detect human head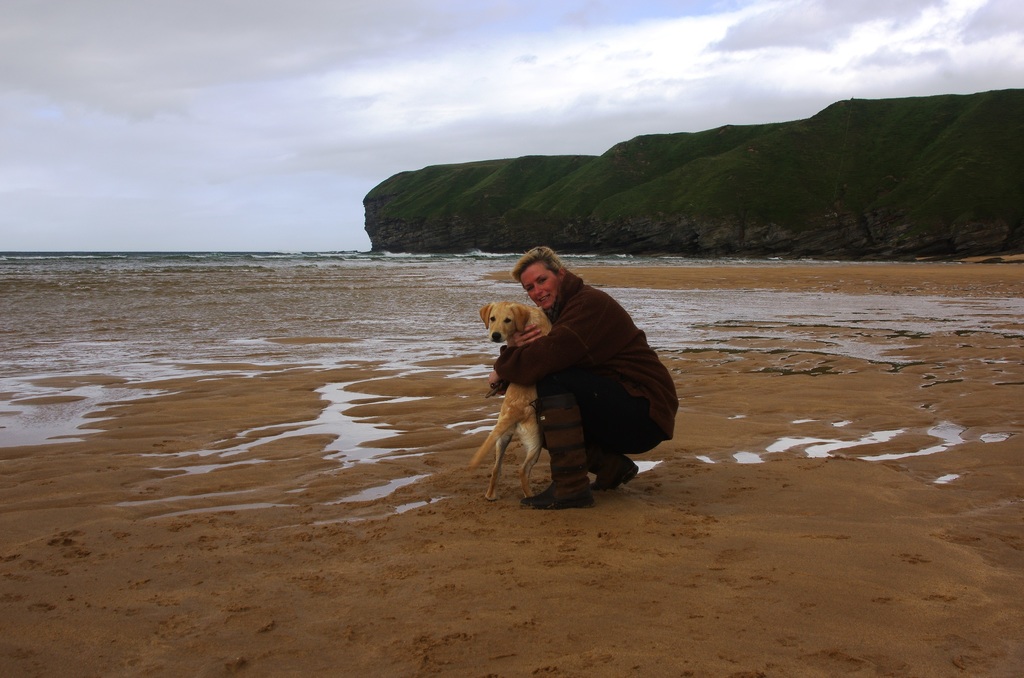
<region>505, 241, 575, 308</region>
